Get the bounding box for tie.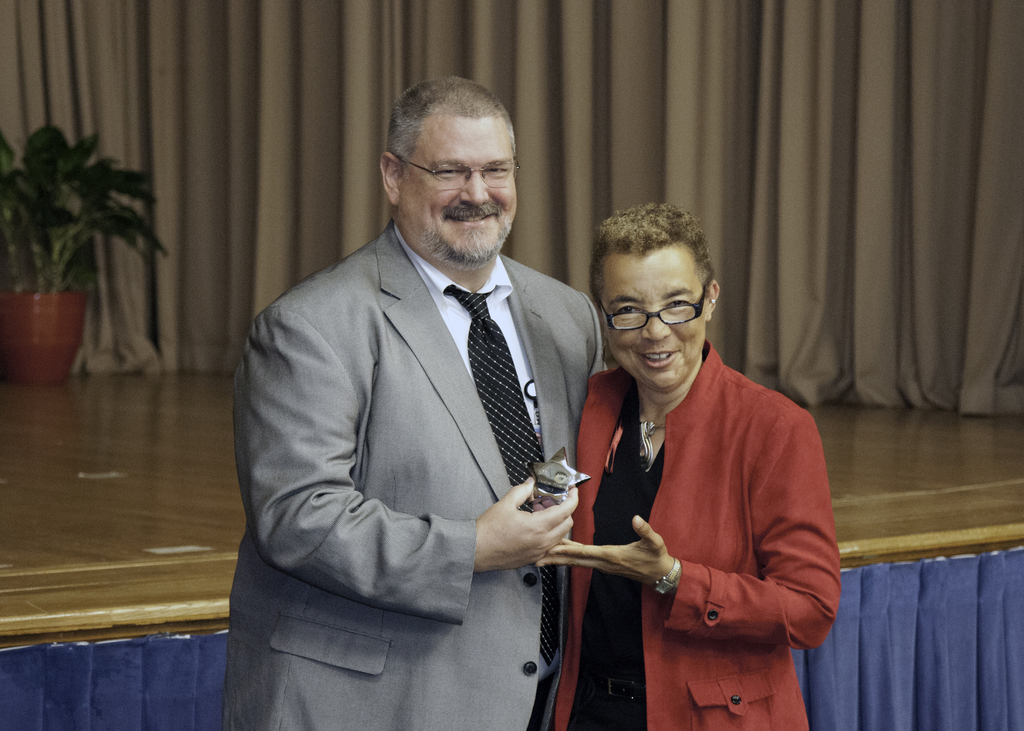
442, 288, 564, 664.
